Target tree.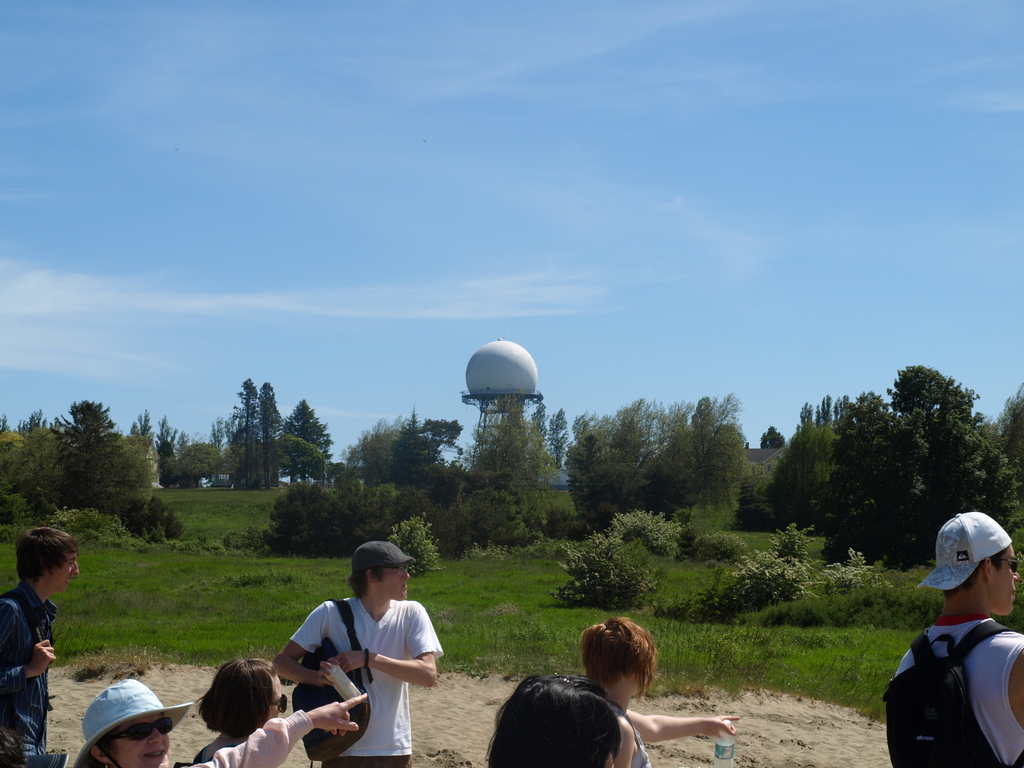
Target region: x1=396, y1=403, x2=434, y2=493.
